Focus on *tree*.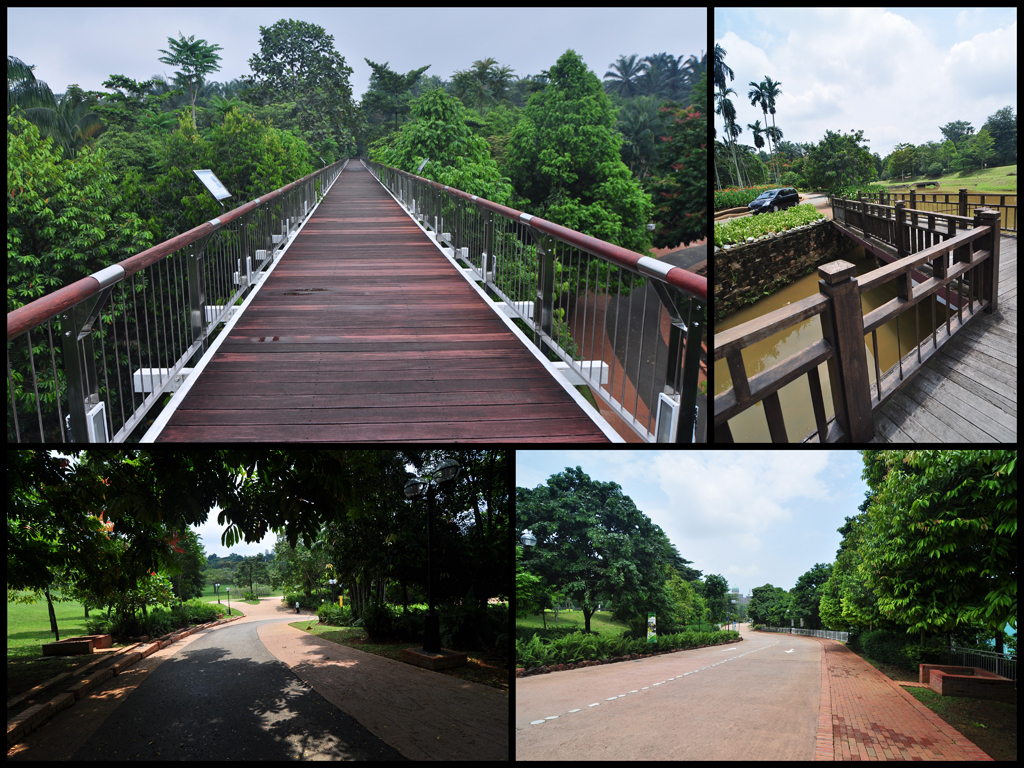
Focused at <box>360,48,442,130</box>.
